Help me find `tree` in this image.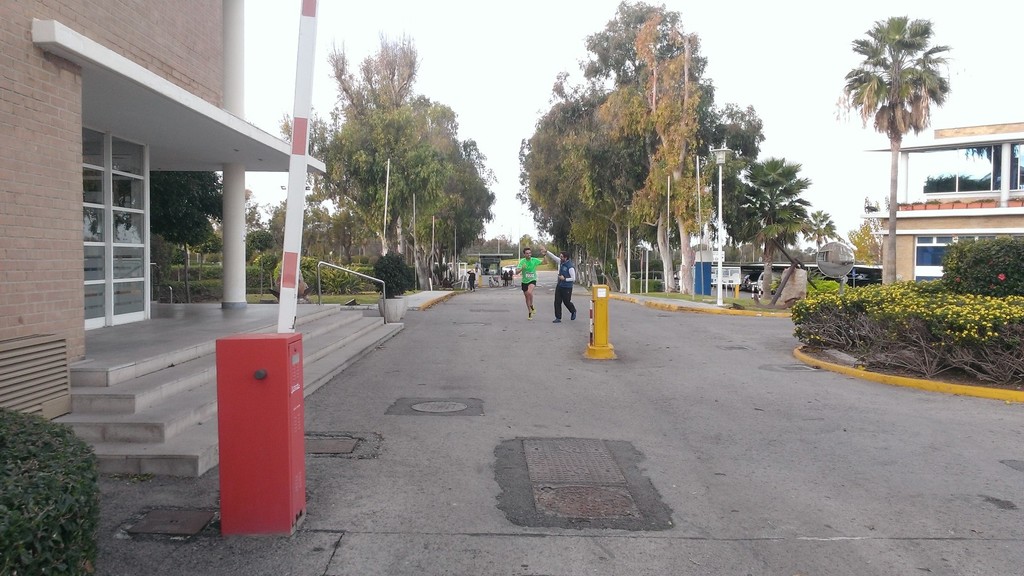
Found it: x1=151 y1=169 x2=221 y2=254.
